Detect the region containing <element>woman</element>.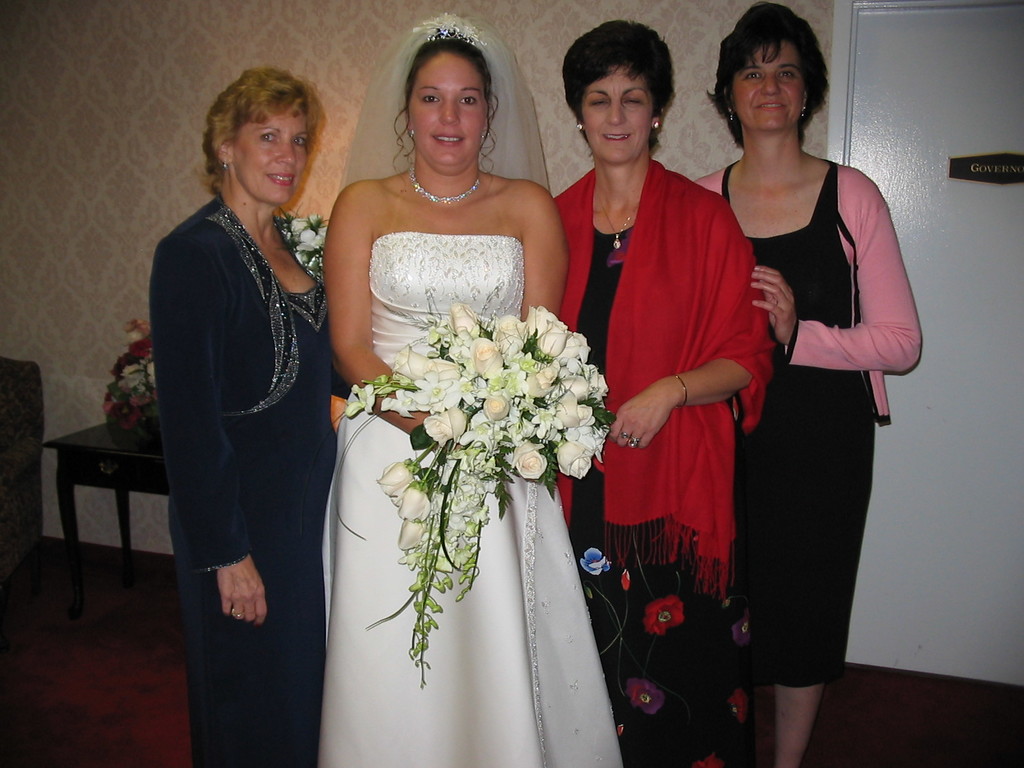
region(149, 65, 353, 767).
